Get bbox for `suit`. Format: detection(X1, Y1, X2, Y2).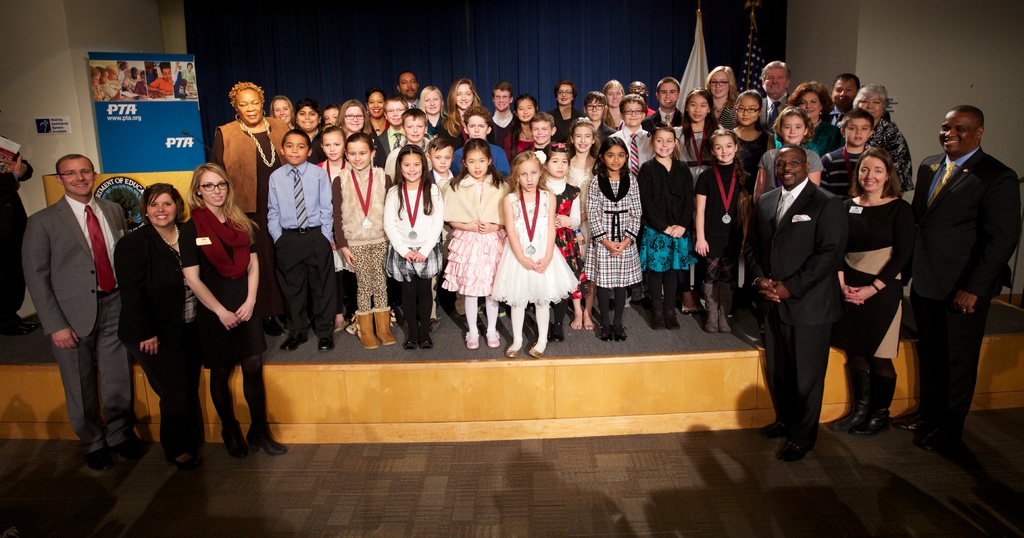
detection(760, 132, 856, 450).
